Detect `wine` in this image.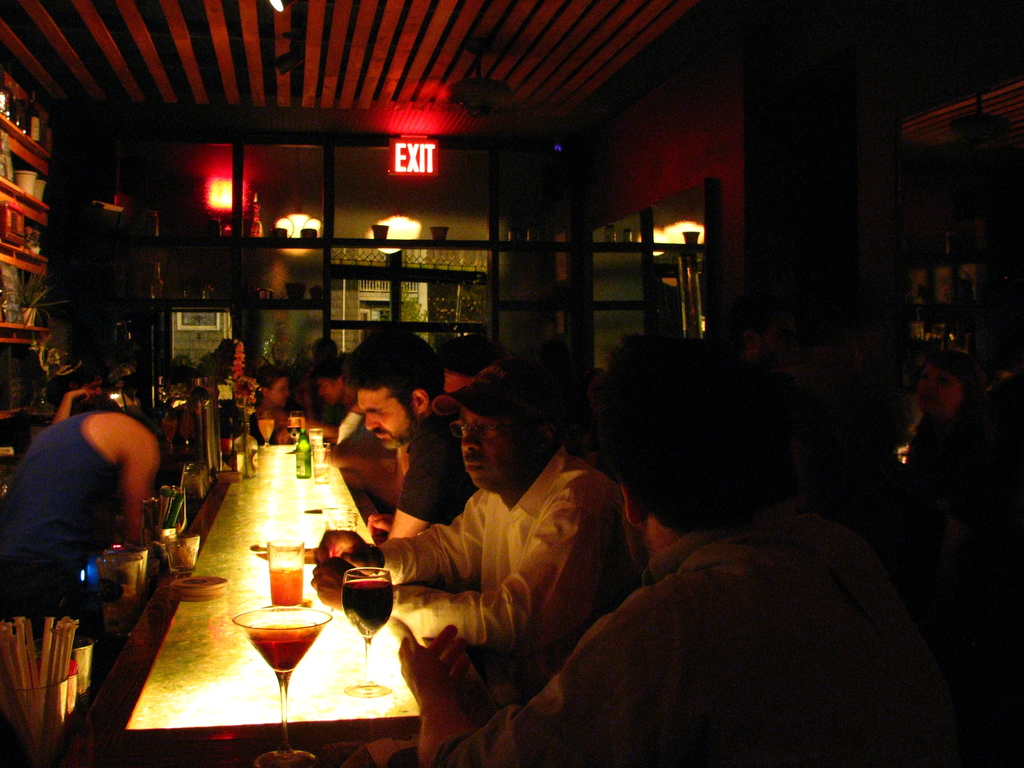
Detection: {"left": 283, "top": 429, "right": 305, "bottom": 441}.
